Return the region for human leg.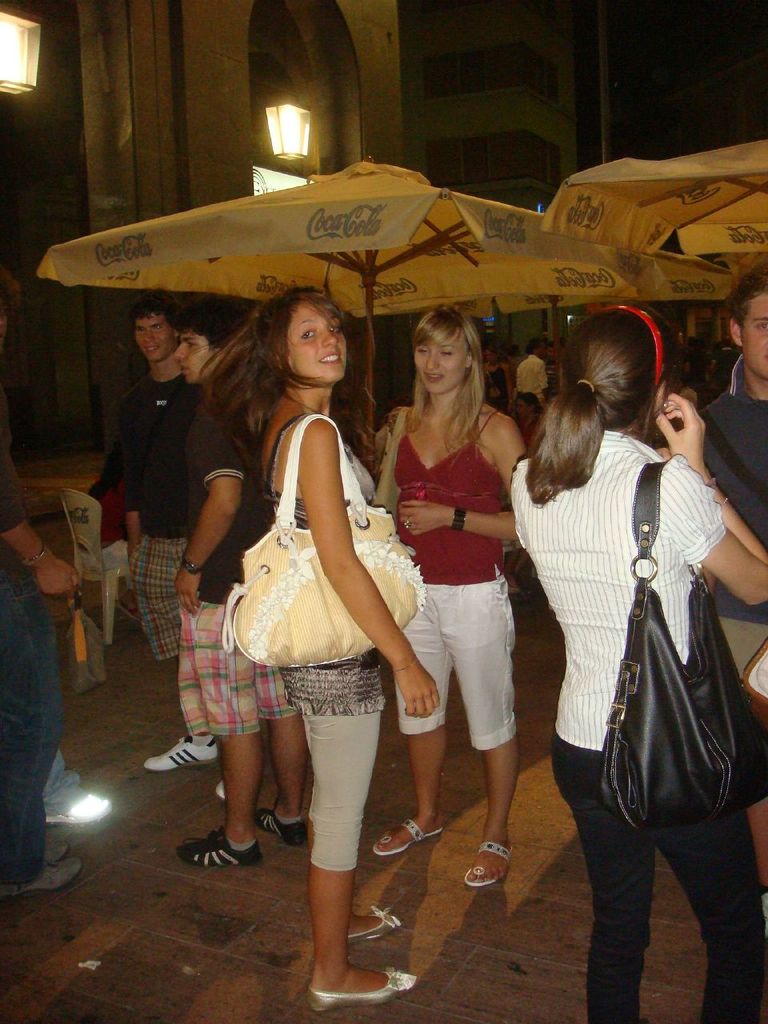
{"x1": 170, "y1": 704, "x2": 246, "y2": 878}.
